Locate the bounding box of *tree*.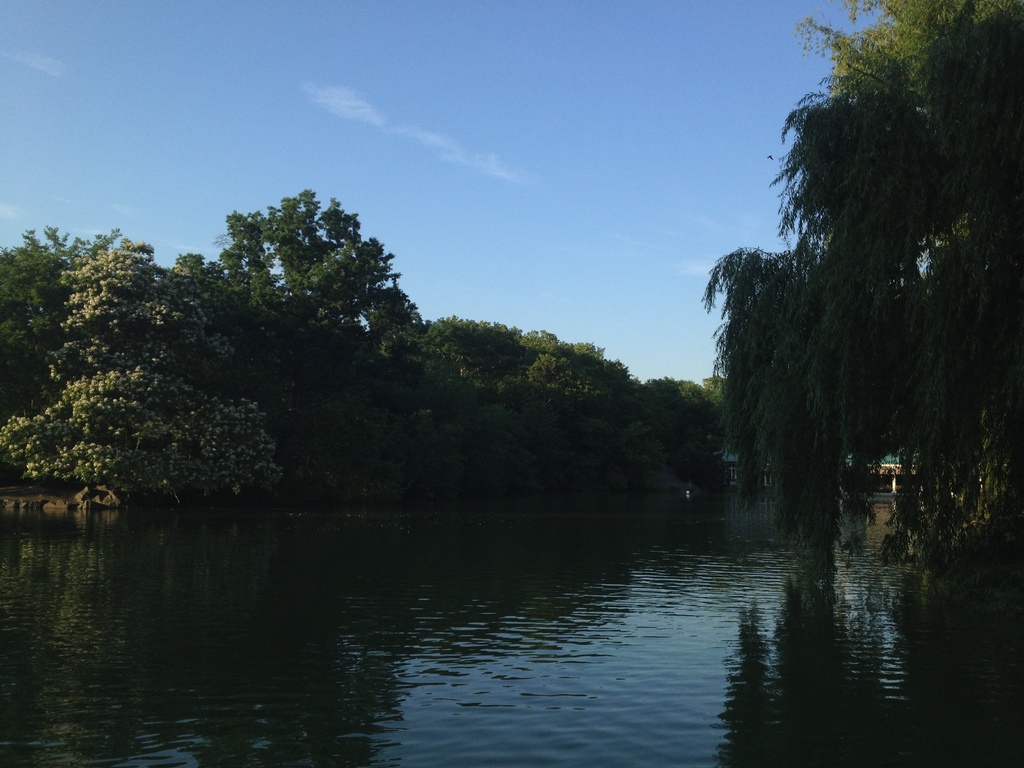
Bounding box: (left=212, top=179, right=422, bottom=376).
